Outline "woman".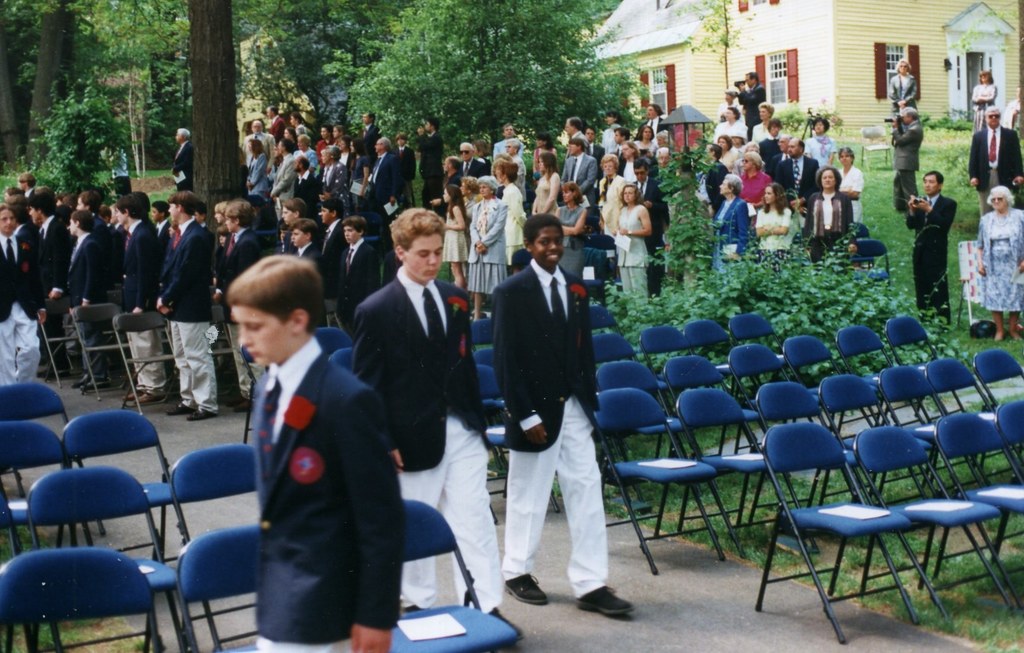
Outline: region(716, 135, 739, 172).
